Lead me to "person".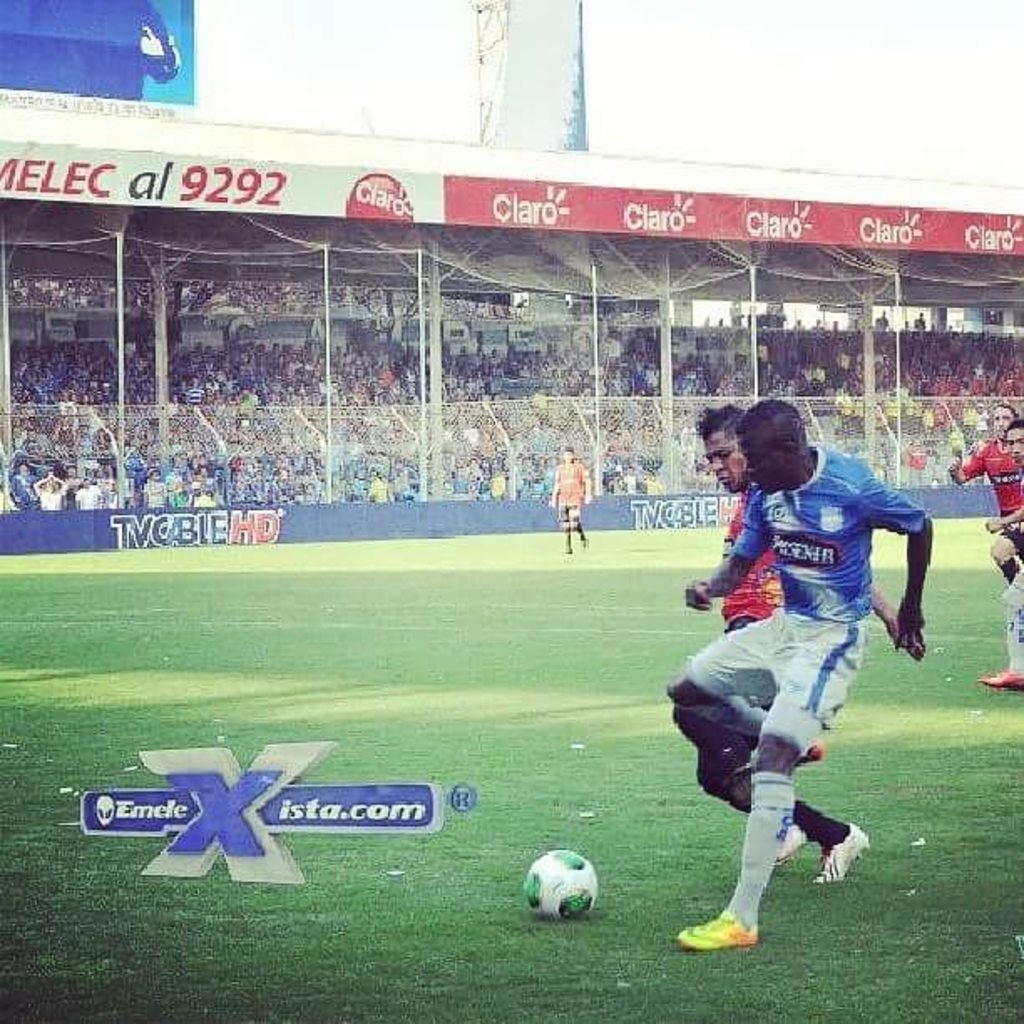
Lead to x1=709 y1=315 x2=728 y2=331.
